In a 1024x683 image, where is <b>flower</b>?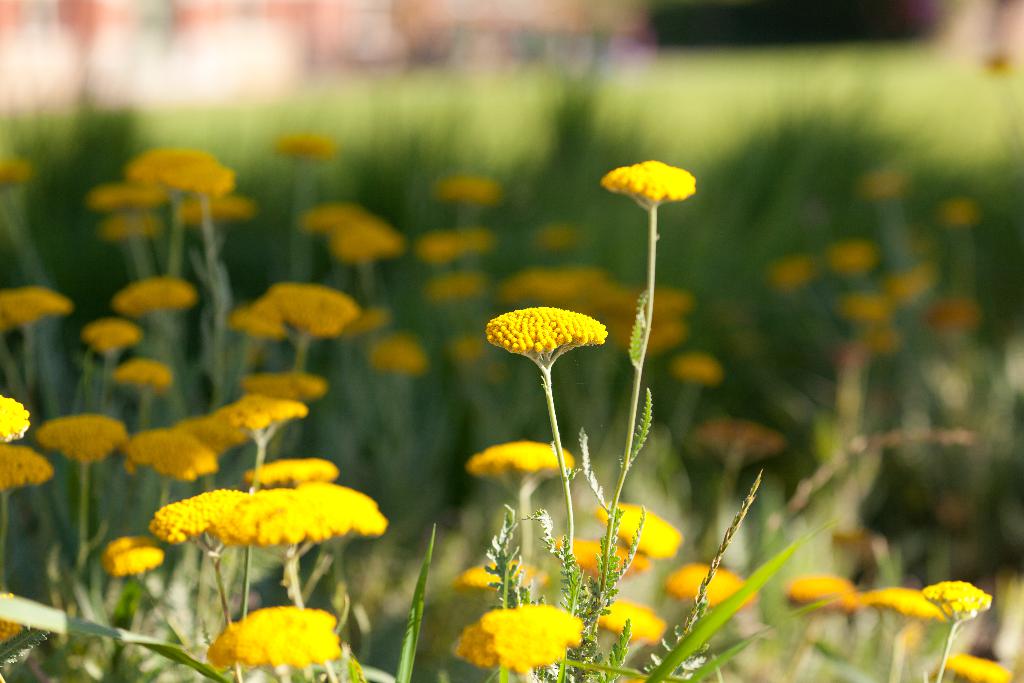
418:269:489:303.
